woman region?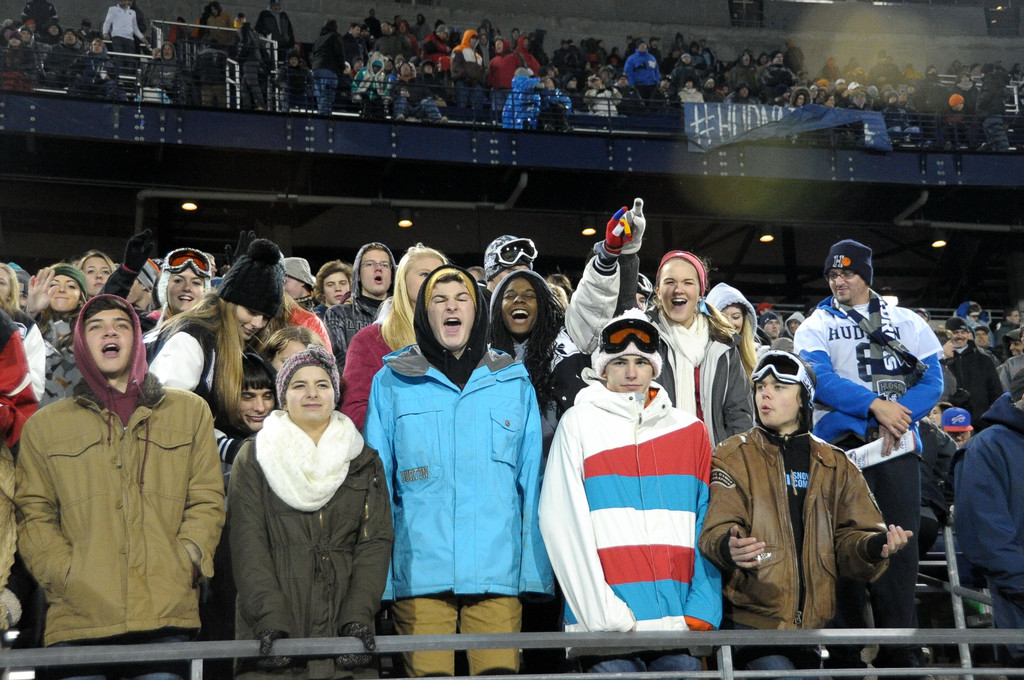
{"left": 480, "top": 204, "right": 631, "bottom": 468}
